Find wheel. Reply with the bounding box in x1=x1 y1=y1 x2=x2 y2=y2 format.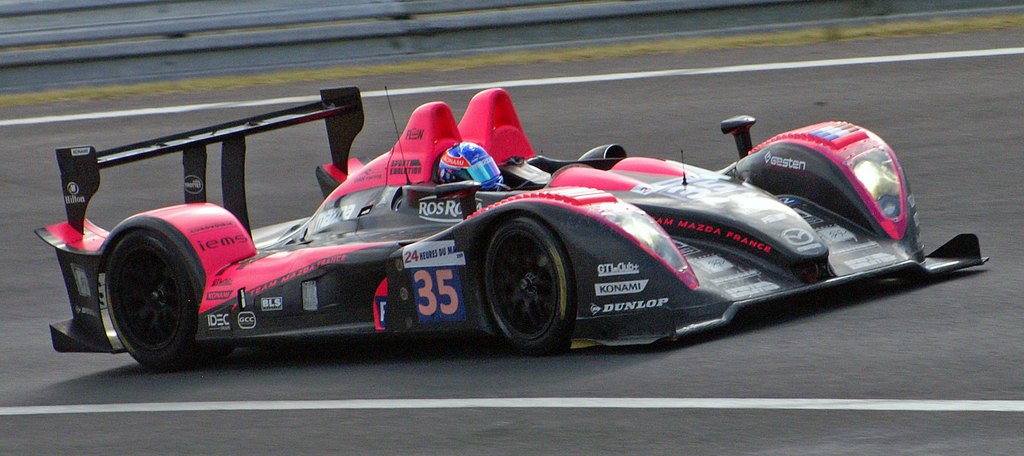
x1=479 y1=218 x2=577 y2=355.
